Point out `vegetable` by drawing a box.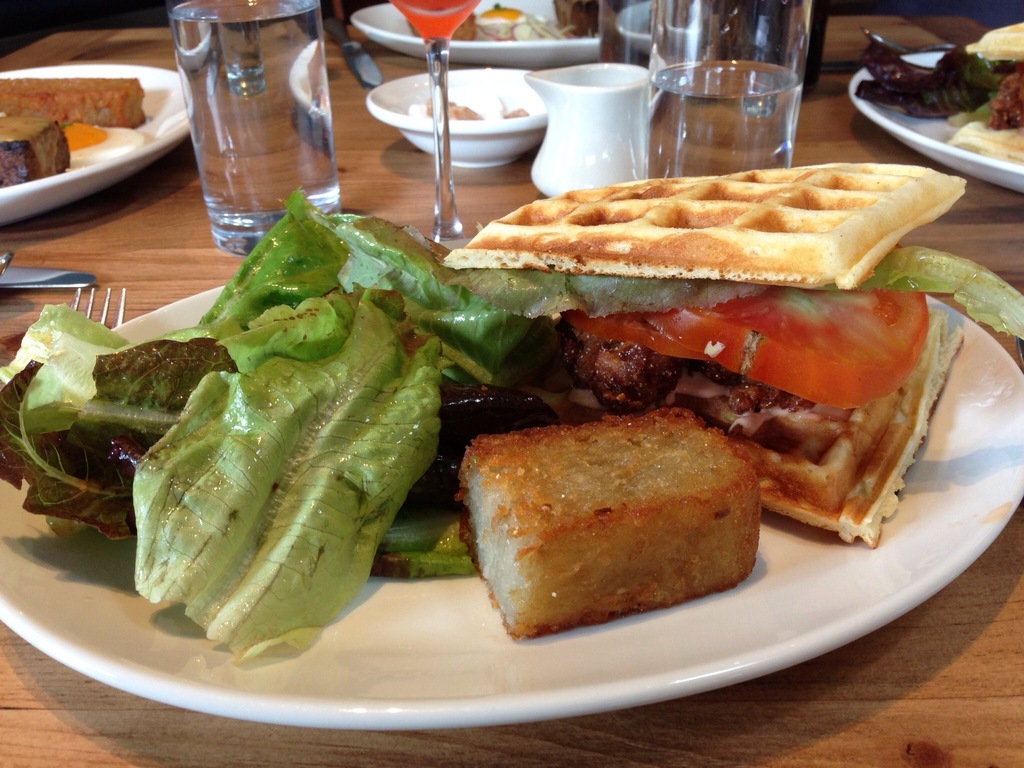
{"x1": 0, "y1": 280, "x2": 245, "y2": 579}.
